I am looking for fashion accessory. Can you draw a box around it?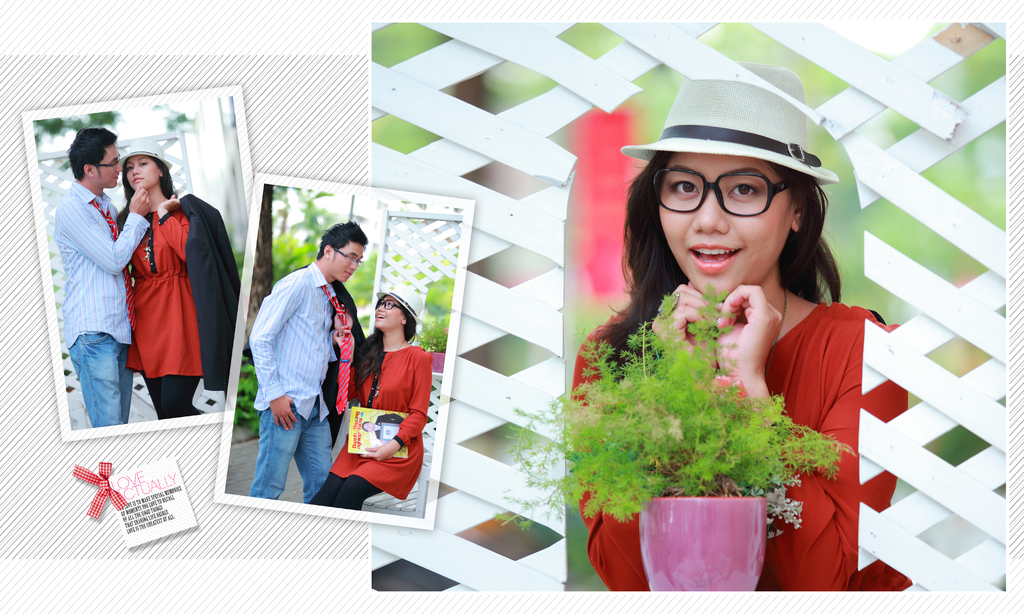
Sure, the bounding box is x1=125 y1=137 x2=177 y2=175.
